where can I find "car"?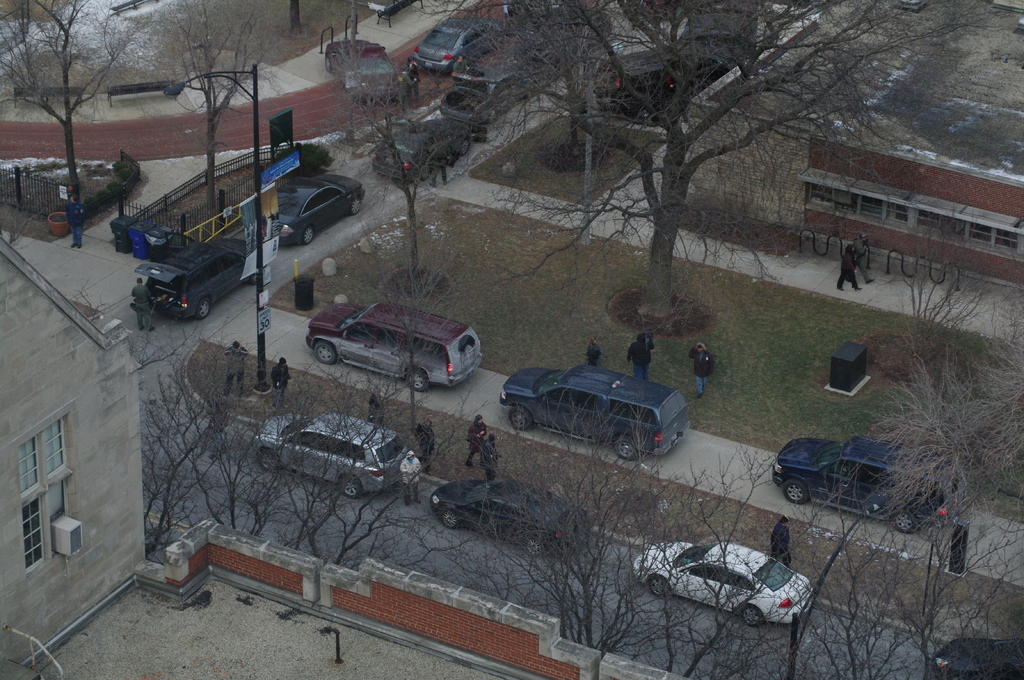
You can find it at 426,478,594,555.
